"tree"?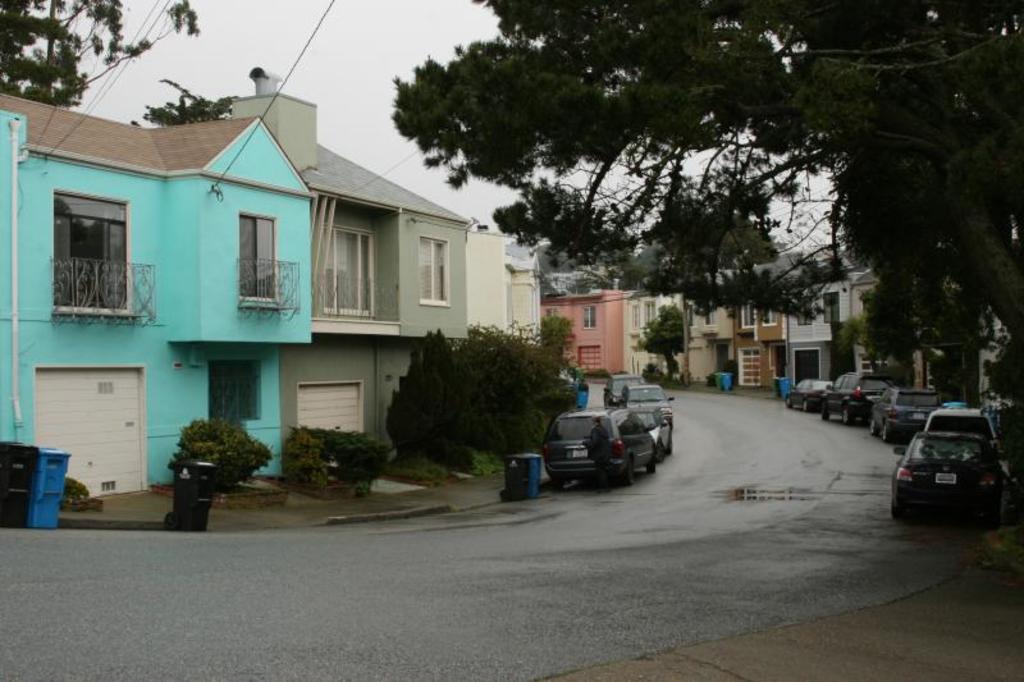
BBox(1, 0, 204, 109)
